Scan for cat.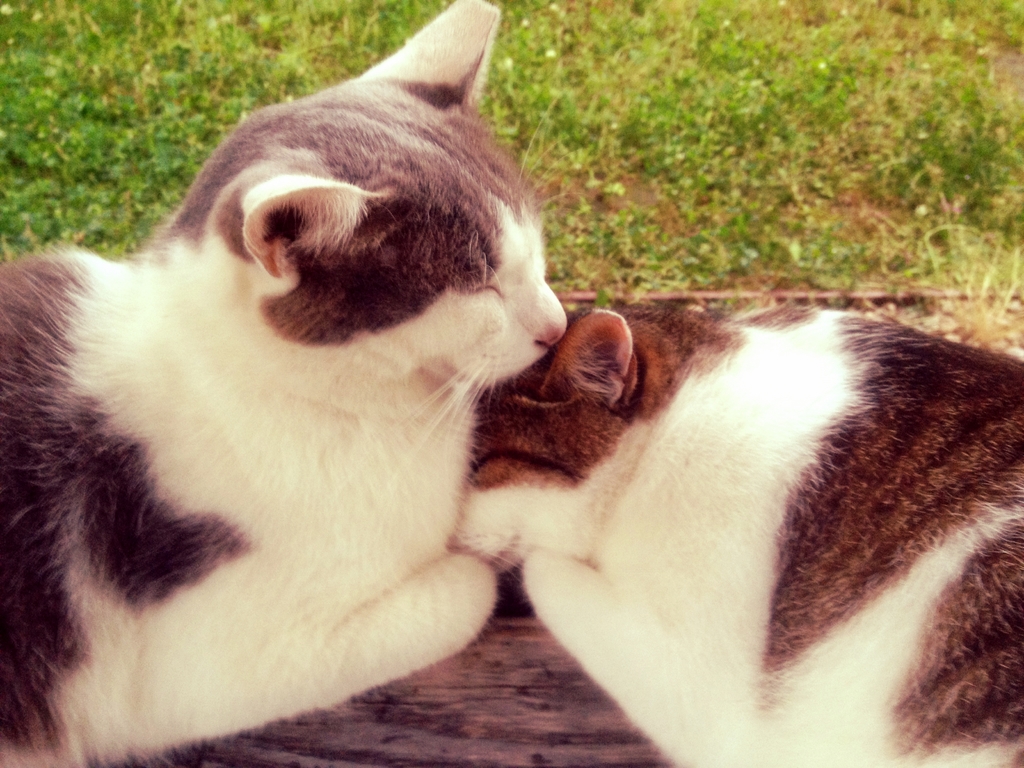
Scan result: left=450, top=297, right=1023, bottom=767.
